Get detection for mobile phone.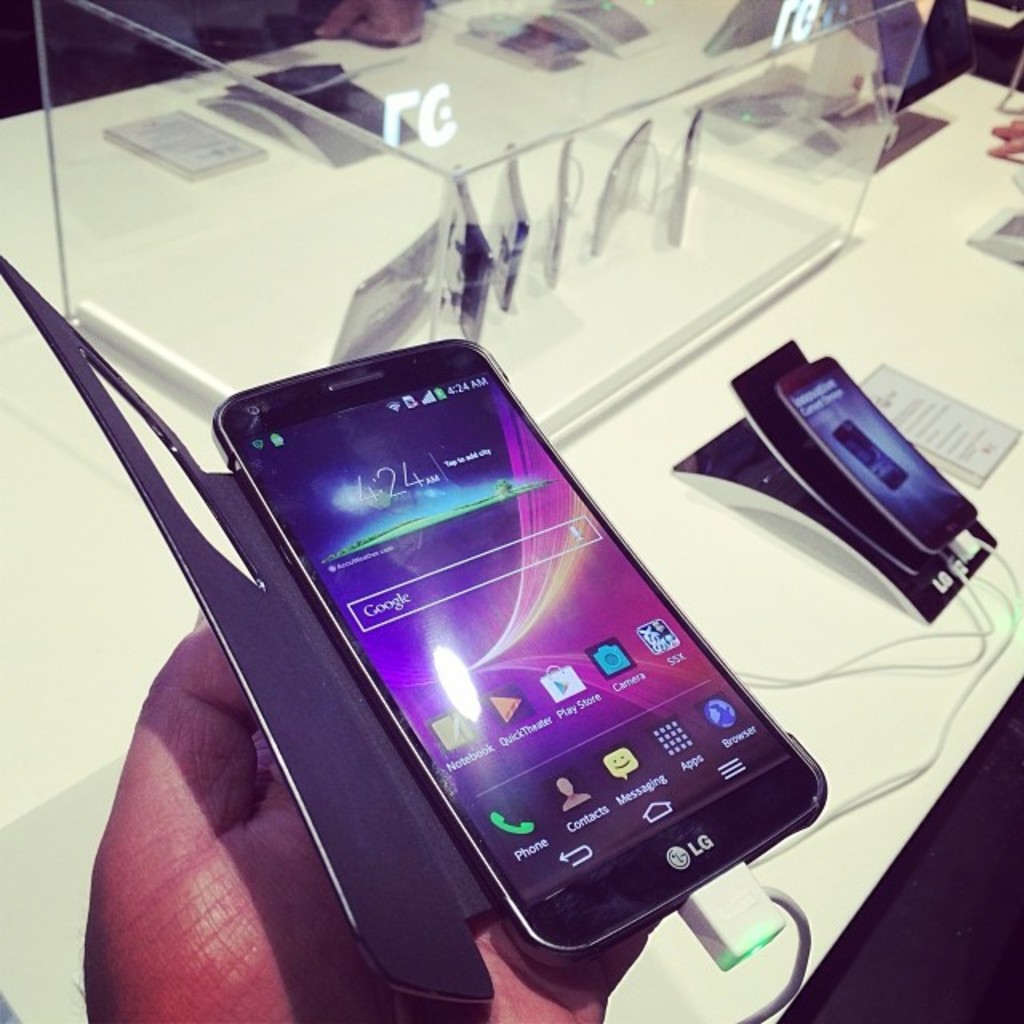
Detection: bbox(486, 139, 533, 309).
